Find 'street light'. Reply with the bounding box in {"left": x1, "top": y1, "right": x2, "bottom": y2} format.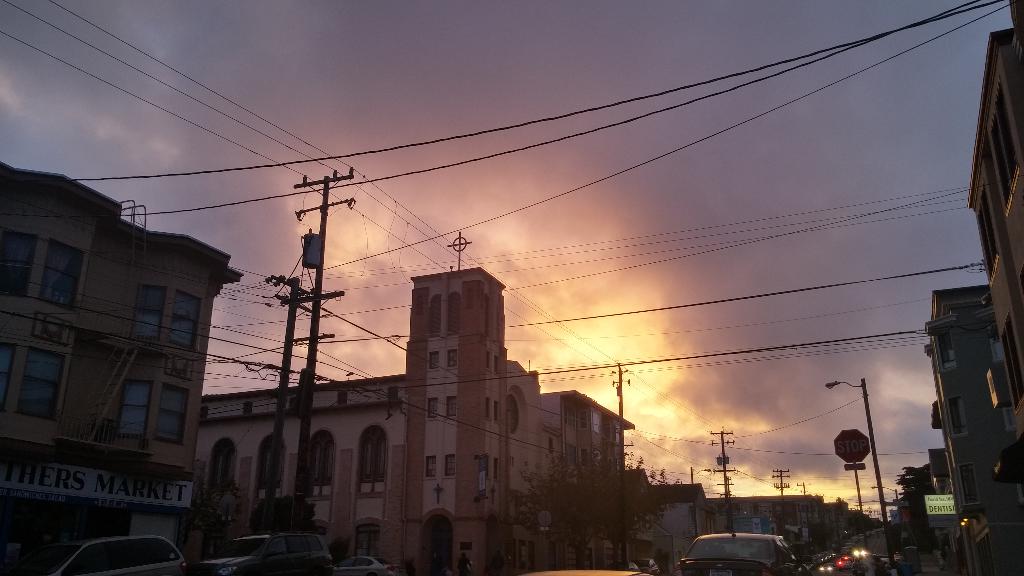
{"left": 683, "top": 465, "right": 714, "bottom": 540}.
